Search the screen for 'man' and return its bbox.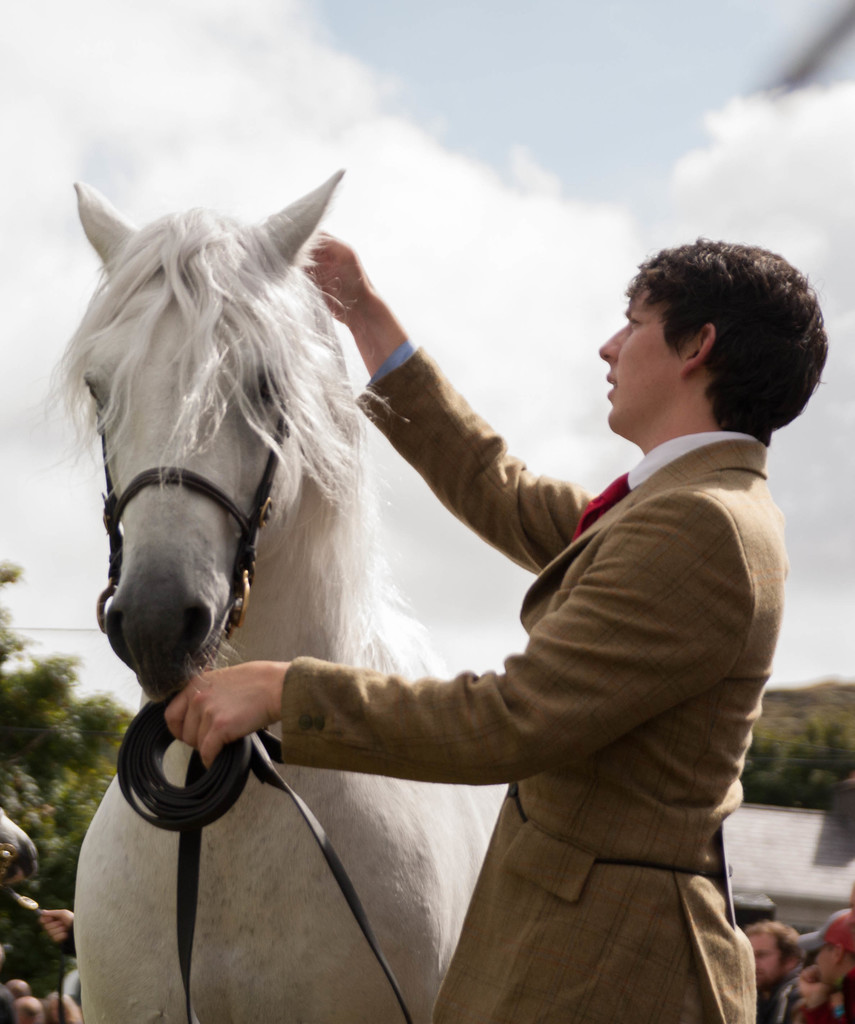
Found: 745,917,803,1023.
